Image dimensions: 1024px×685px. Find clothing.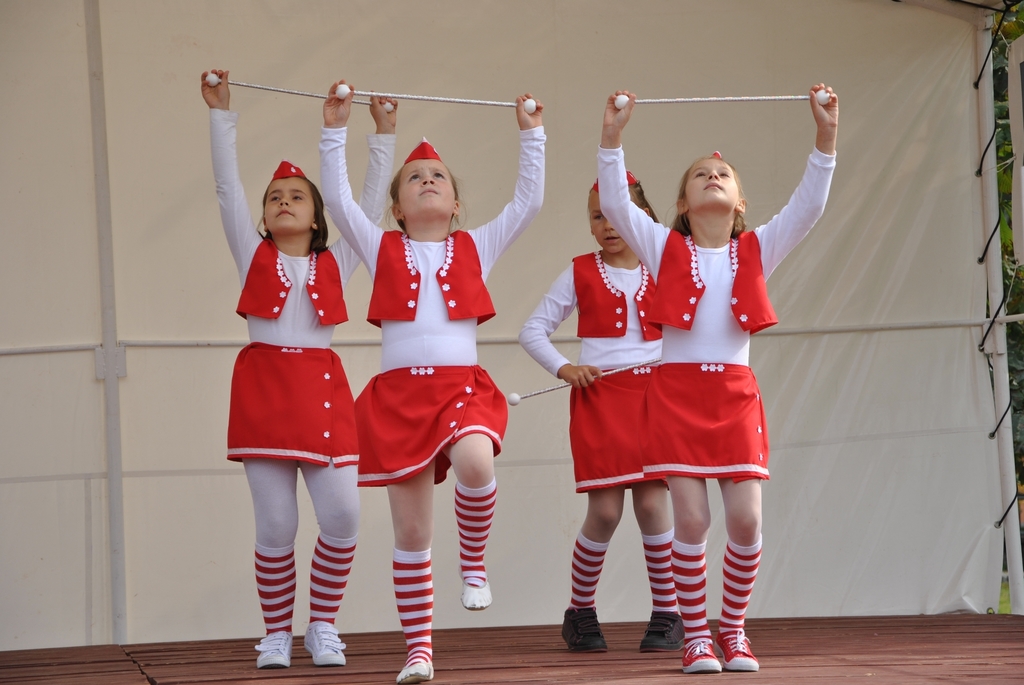
{"left": 356, "top": 214, "right": 499, "bottom": 516}.
